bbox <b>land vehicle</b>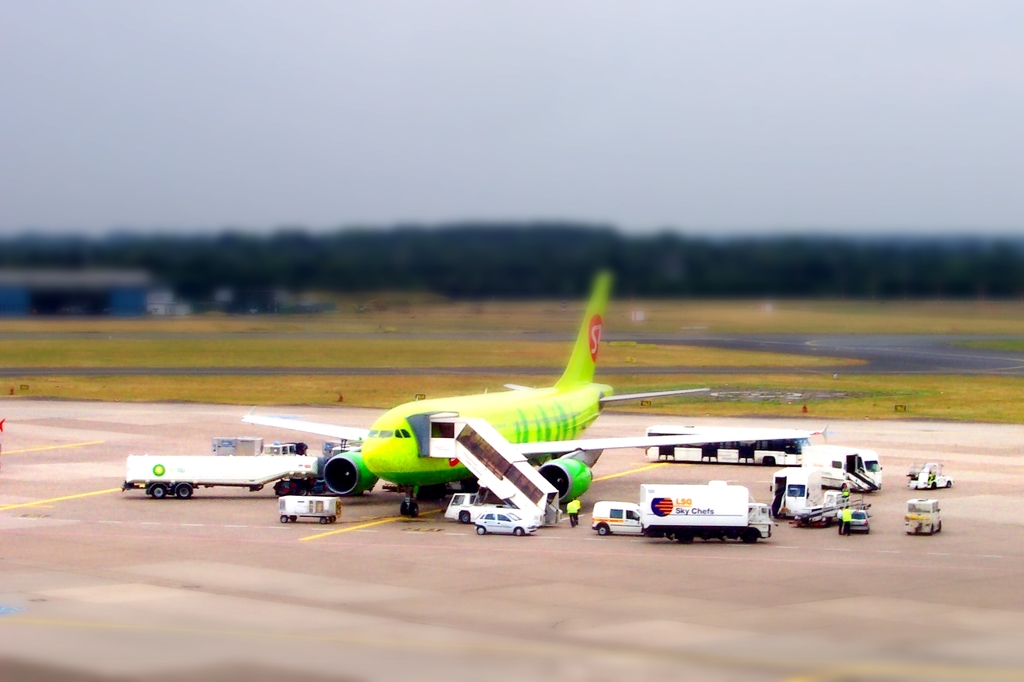
[left=471, top=509, right=536, bottom=537]
